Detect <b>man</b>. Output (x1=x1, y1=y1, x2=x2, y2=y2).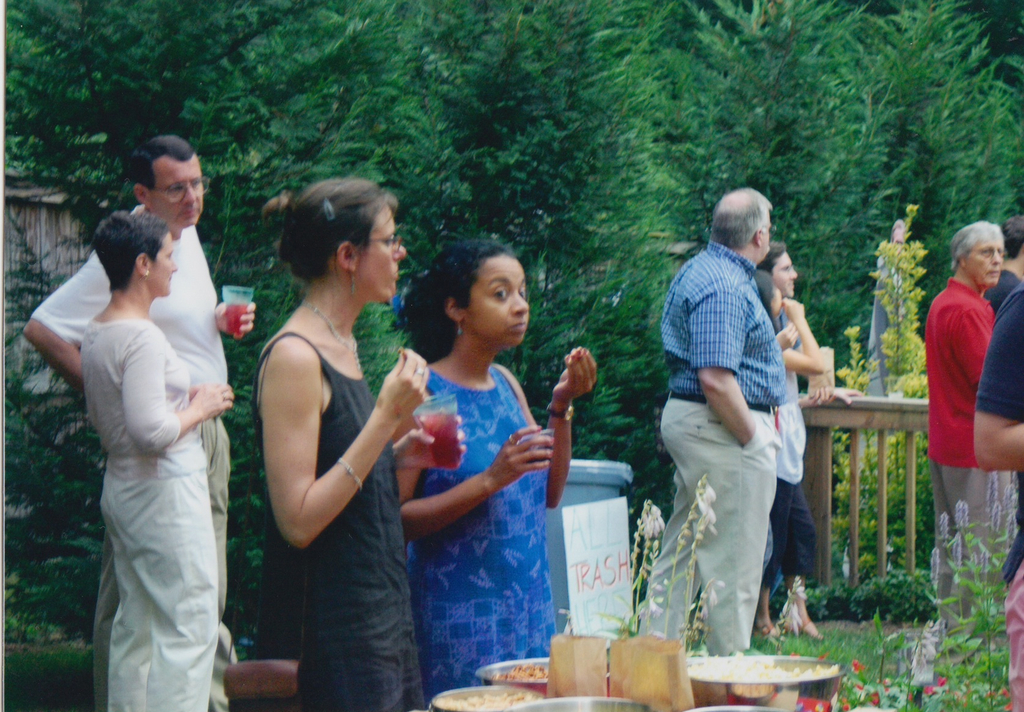
(x1=985, y1=215, x2=1023, y2=318).
